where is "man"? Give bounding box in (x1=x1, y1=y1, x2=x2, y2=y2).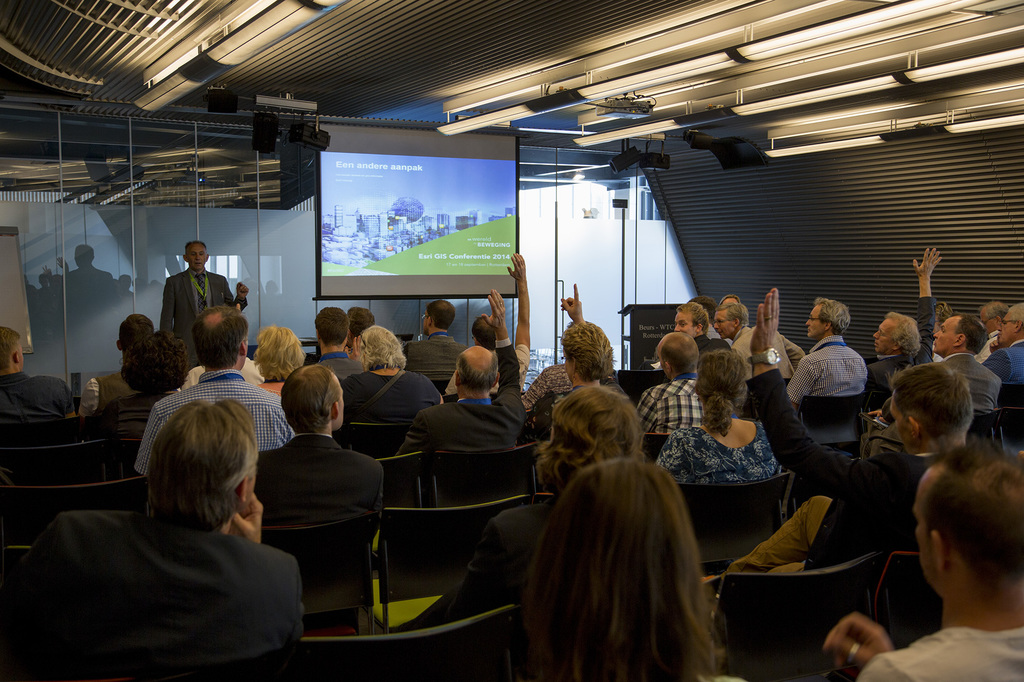
(x1=786, y1=295, x2=867, y2=415).
